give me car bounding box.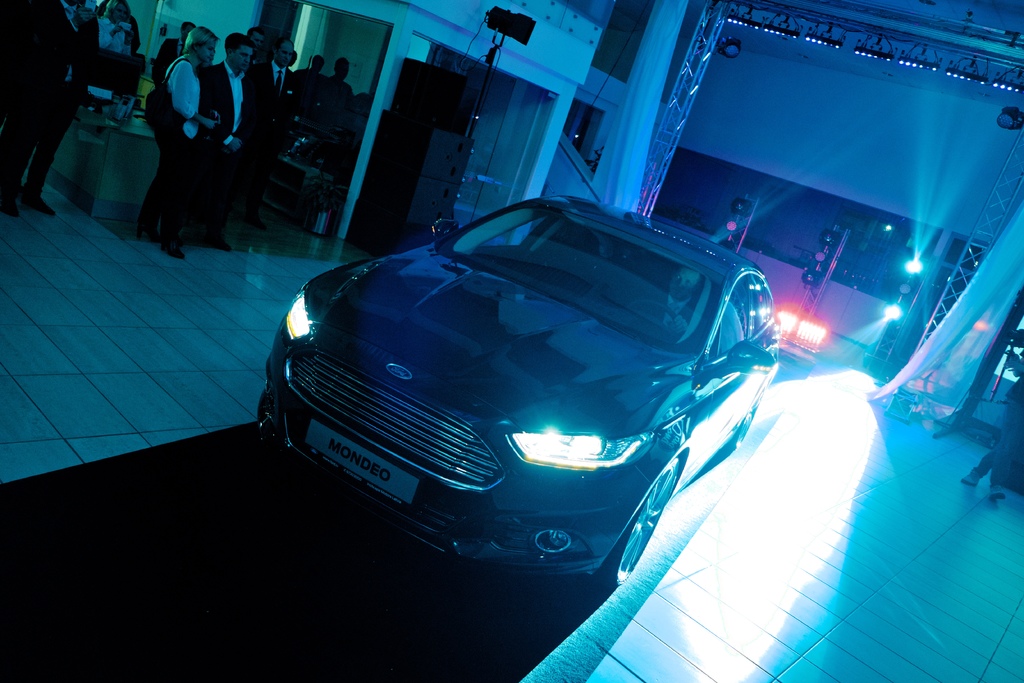
BBox(257, 174, 812, 589).
